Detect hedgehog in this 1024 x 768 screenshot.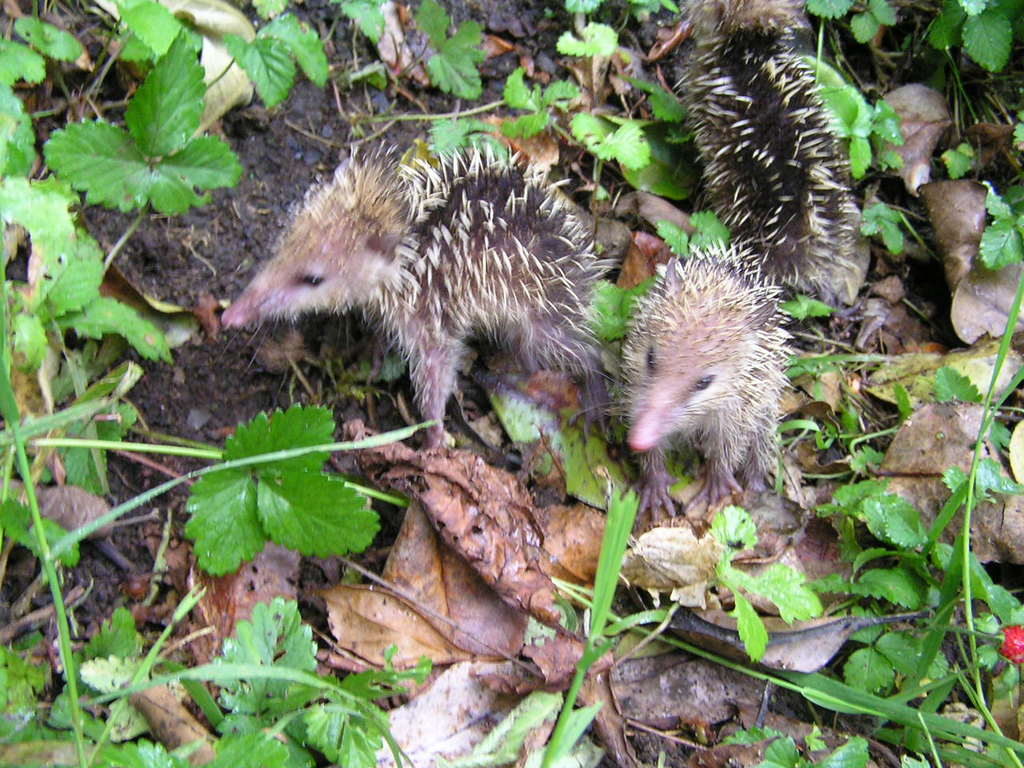
Detection: left=669, top=0, right=866, bottom=289.
